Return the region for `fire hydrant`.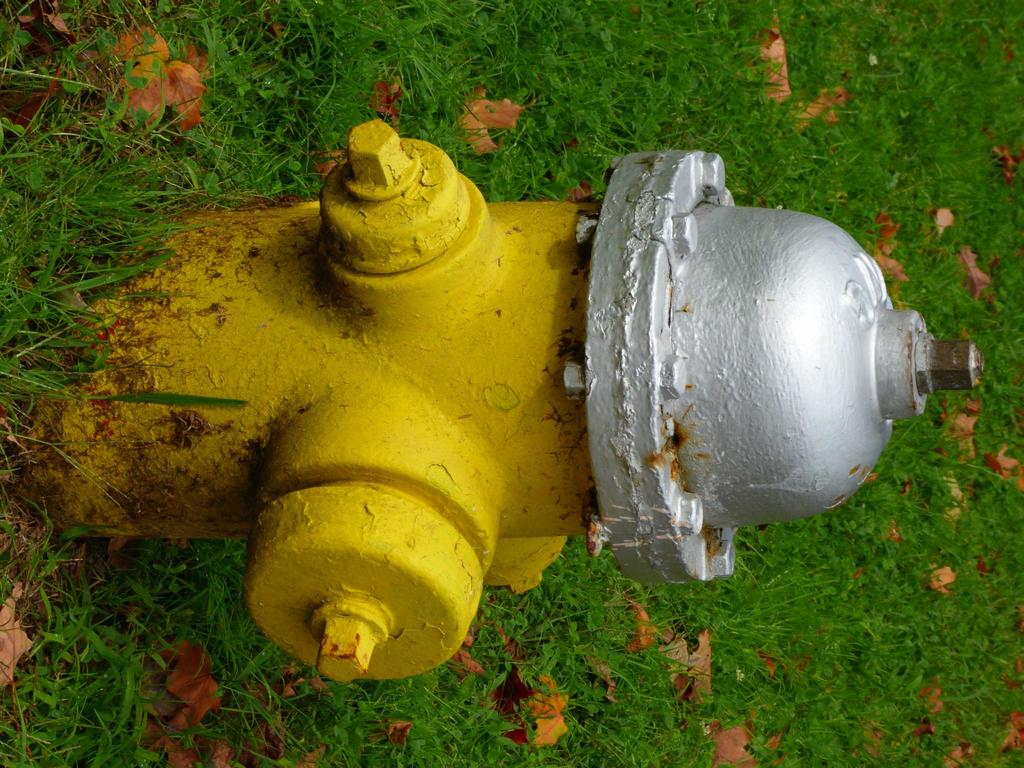
[x1=11, y1=117, x2=987, y2=683].
